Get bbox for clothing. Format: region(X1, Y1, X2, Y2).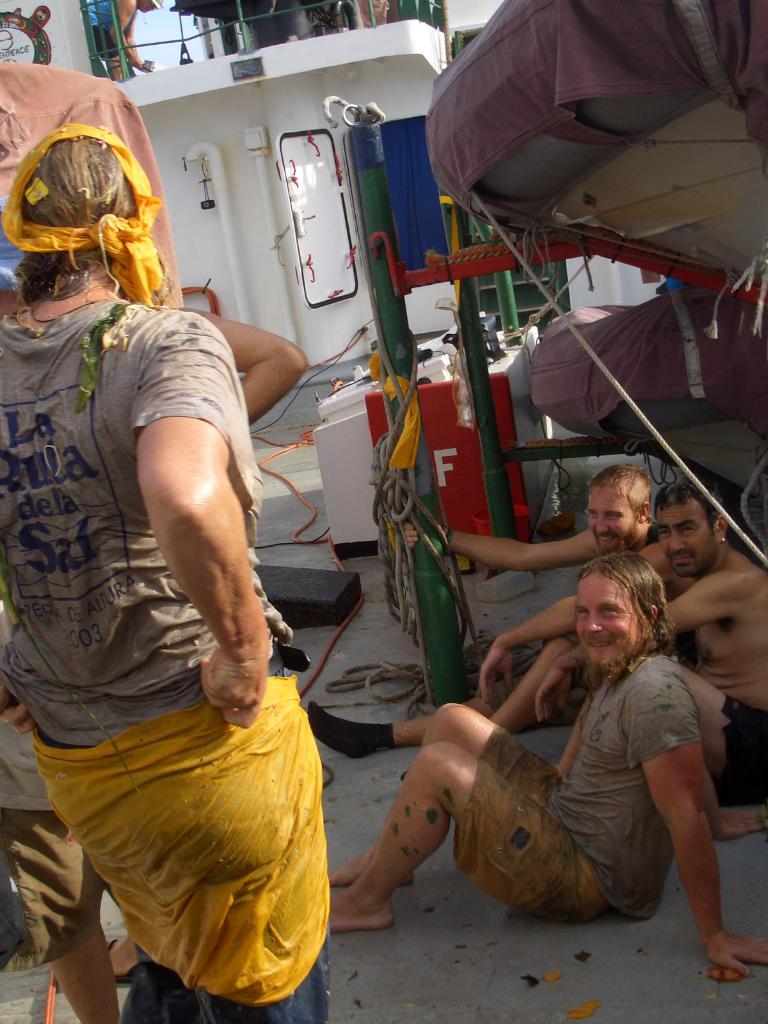
region(440, 648, 722, 918).
